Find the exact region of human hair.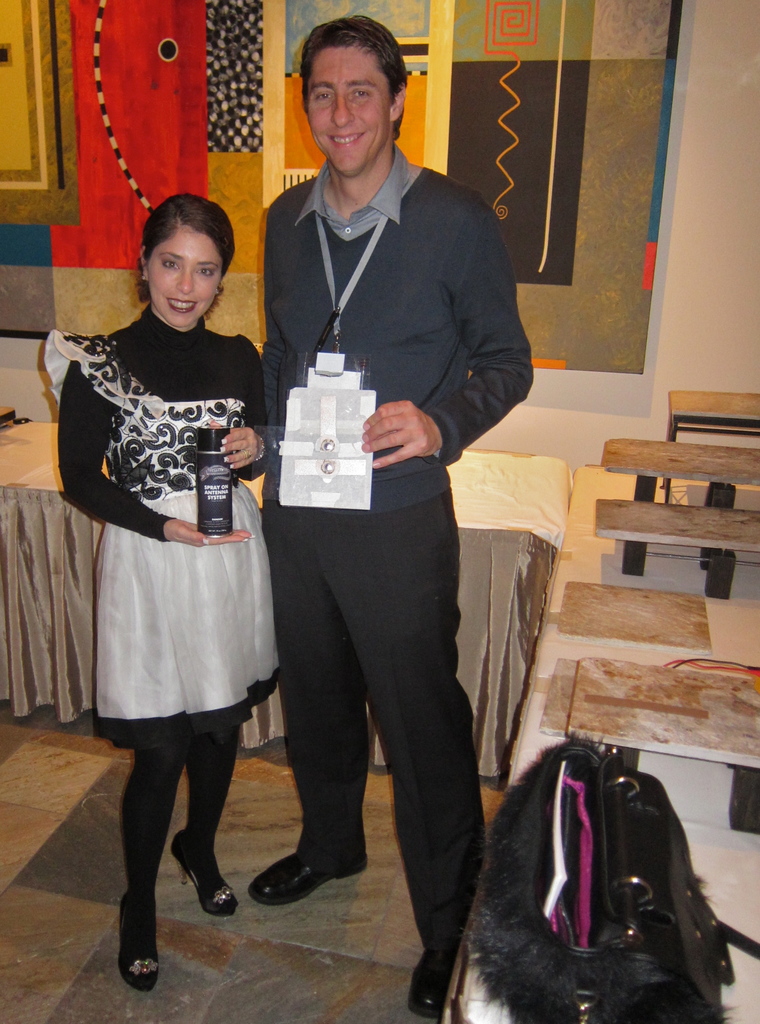
Exact region: BBox(122, 191, 236, 335).
